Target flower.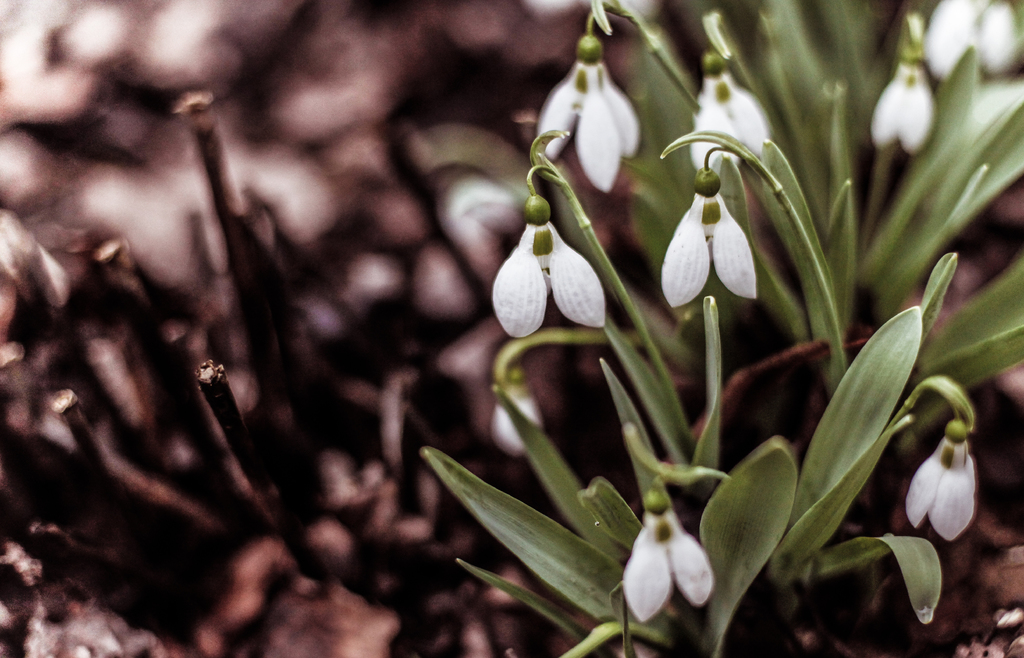
Target region: box=[532, 32, 645, 187].
